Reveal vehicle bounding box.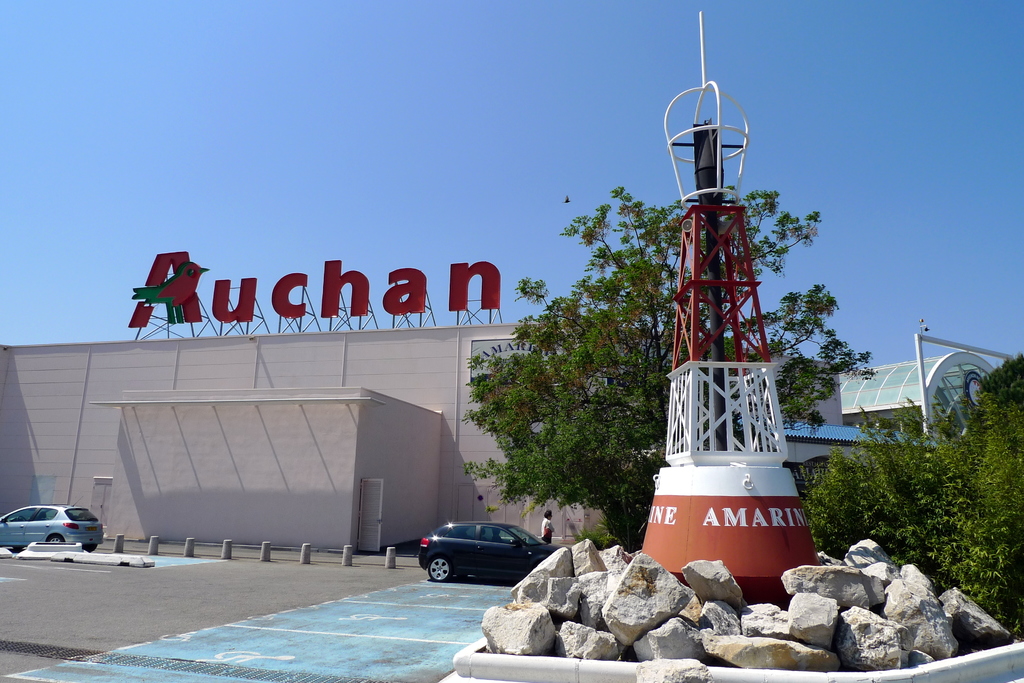
Revealed: rect(410, 527, 561, 590).
